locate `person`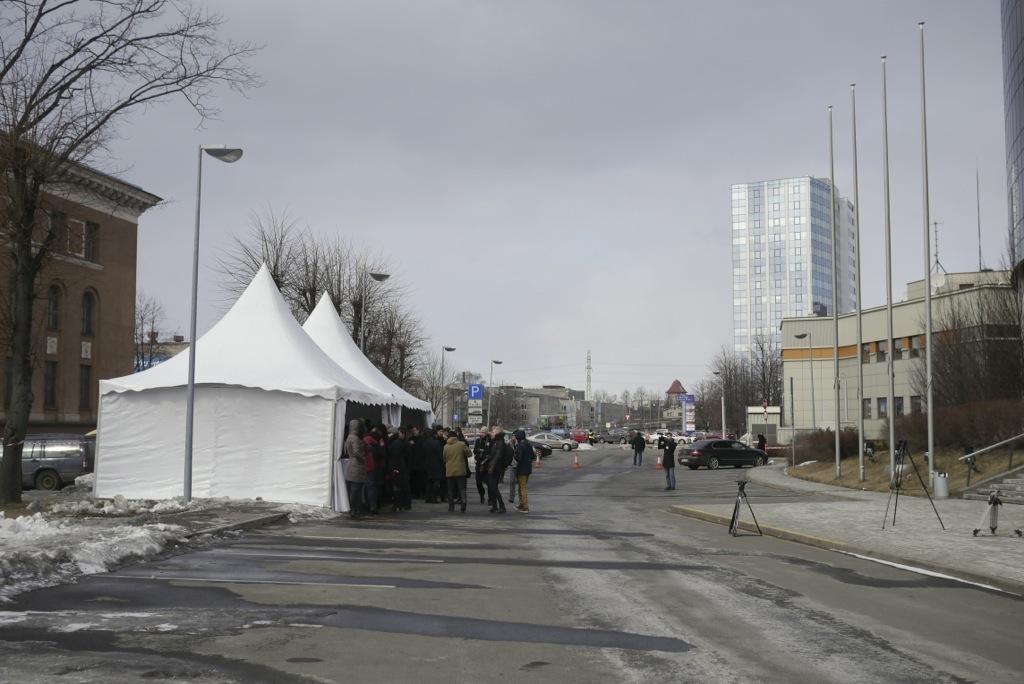
[437, 433, 473, 514]
